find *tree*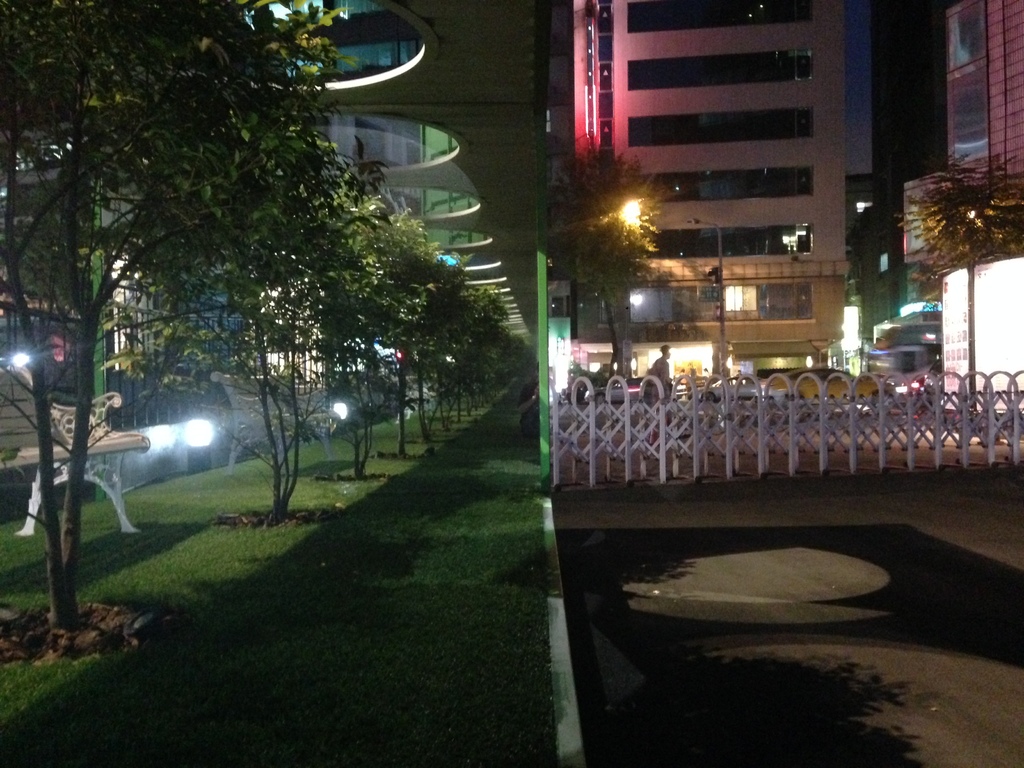
[left=535, top=140, right=674, bottom=380]
